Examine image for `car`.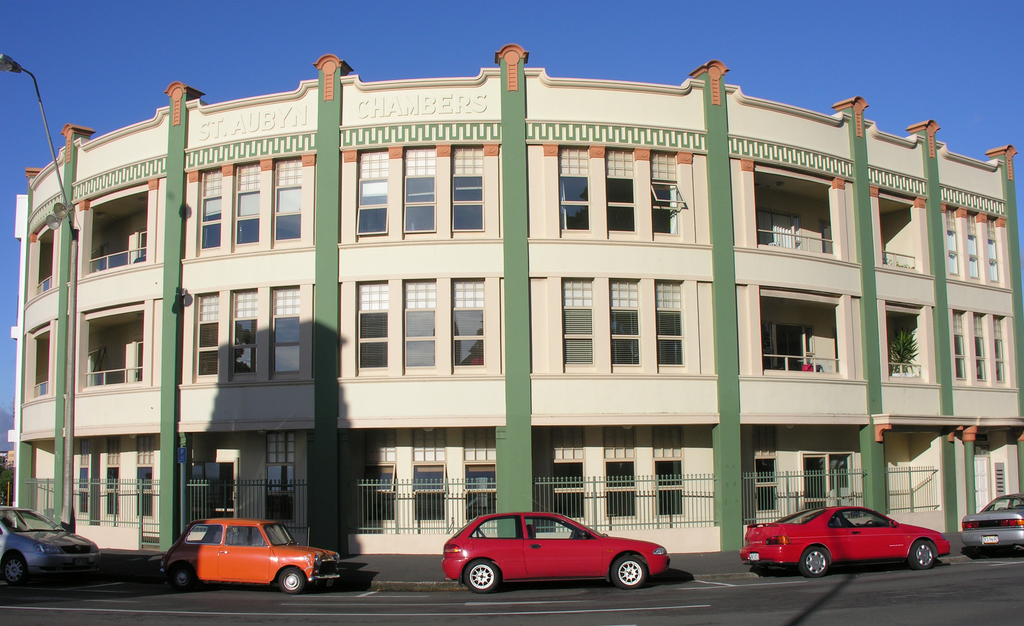
Examination result: box(158, 512, 350, 598).
